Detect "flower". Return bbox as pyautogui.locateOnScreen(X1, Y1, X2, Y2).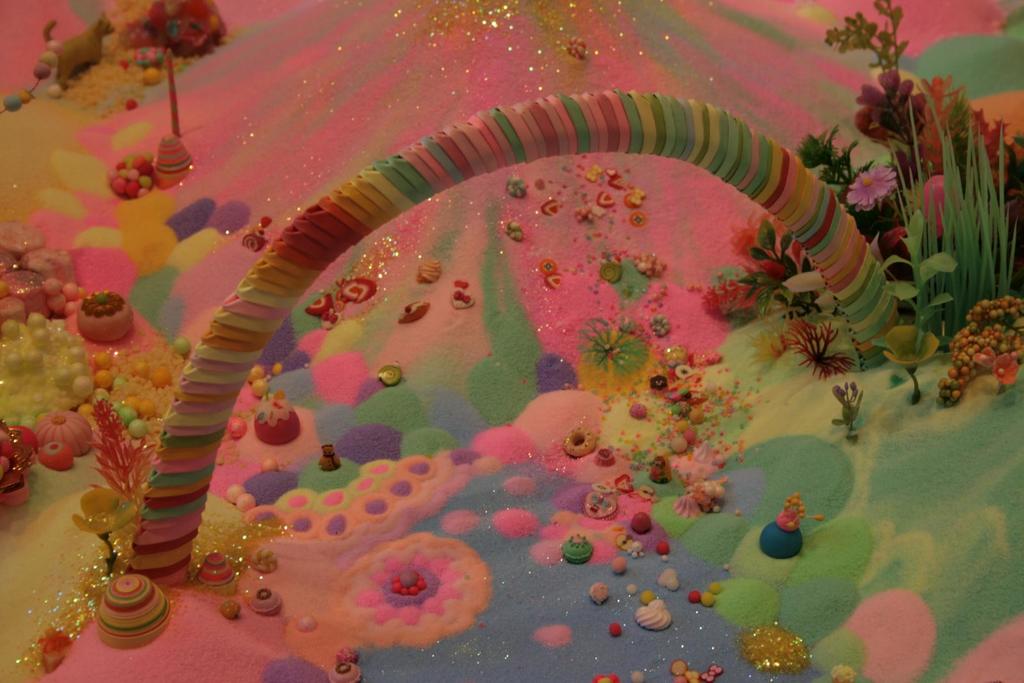
pyautogui.locateOnScreen(84, 286, 125, 321).
